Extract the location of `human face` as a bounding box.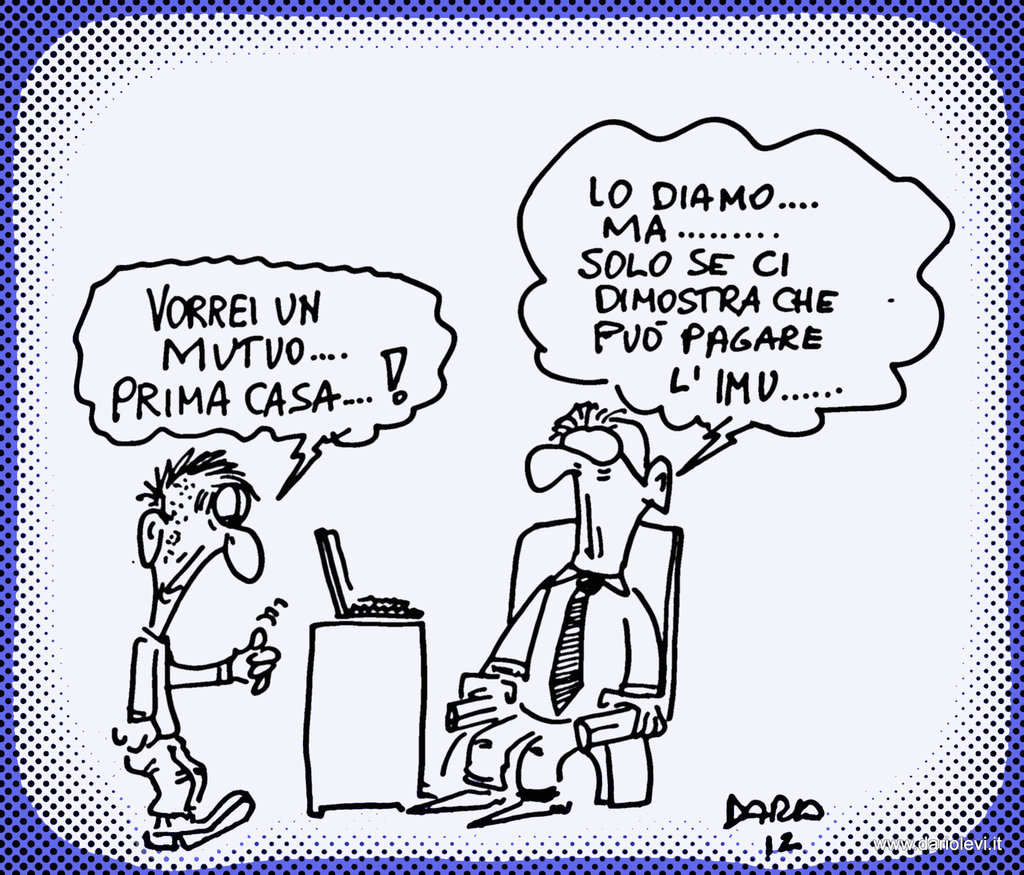
(x1=522, y1=429, x2=644, y2=573).
